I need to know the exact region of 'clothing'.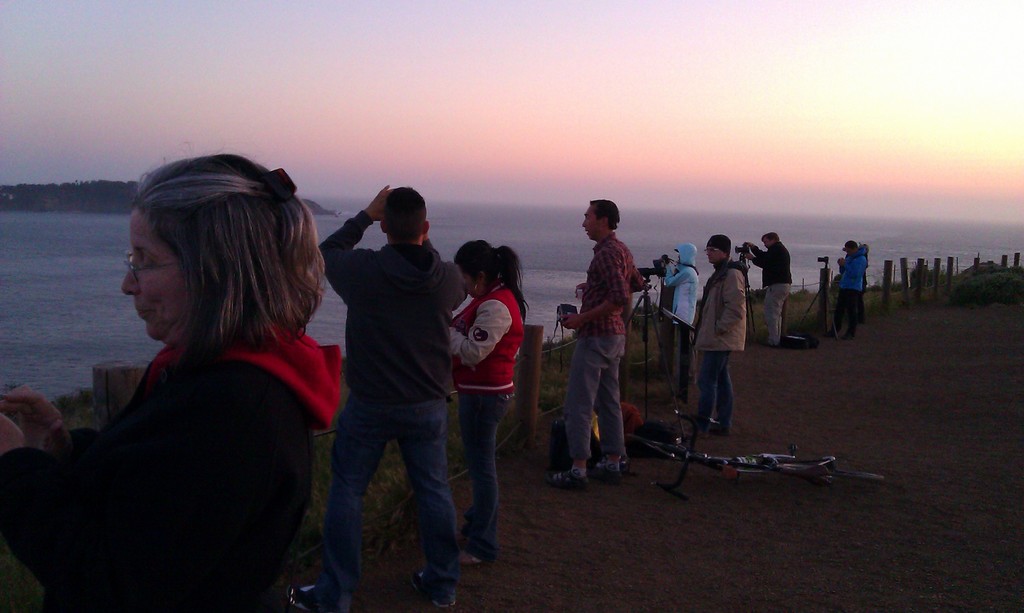
Region: [665,245,705,386].
